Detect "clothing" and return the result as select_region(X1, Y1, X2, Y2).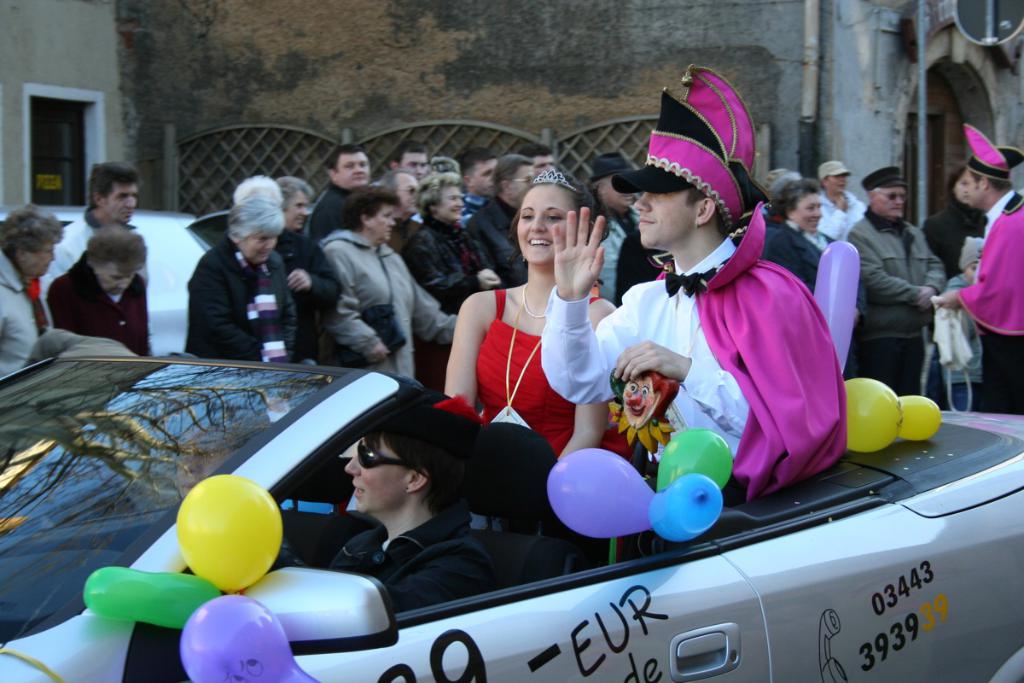
select_region(183, 245, 303, 364).
